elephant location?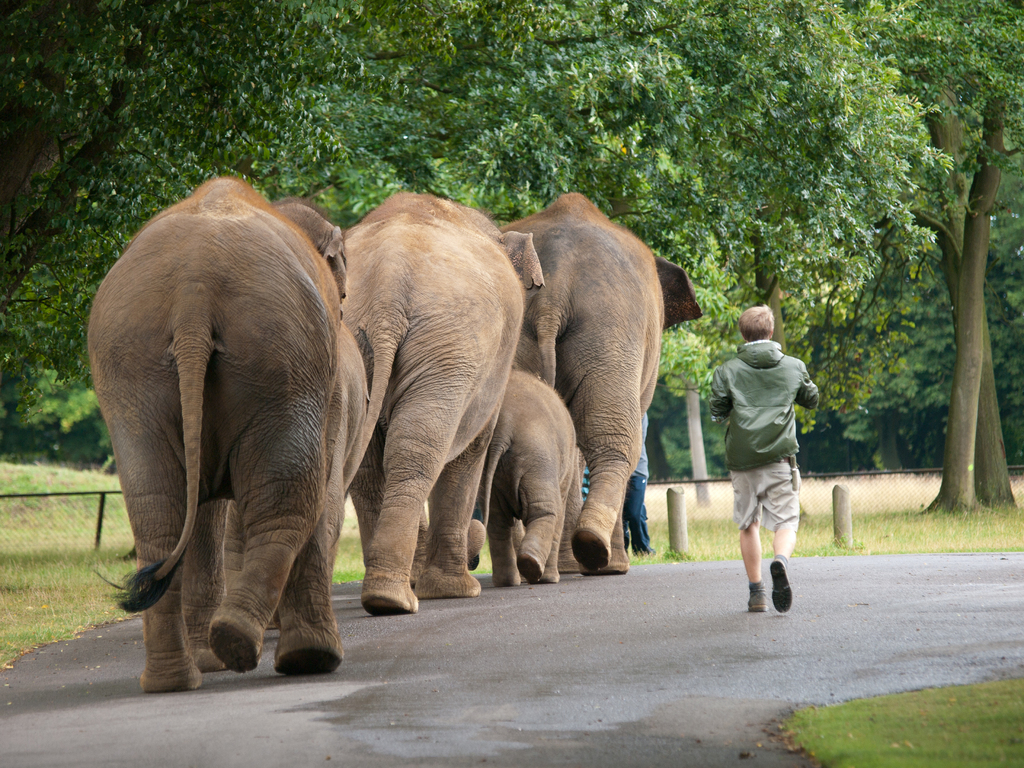
x1=500, y1=177, x2=694, y2=584
